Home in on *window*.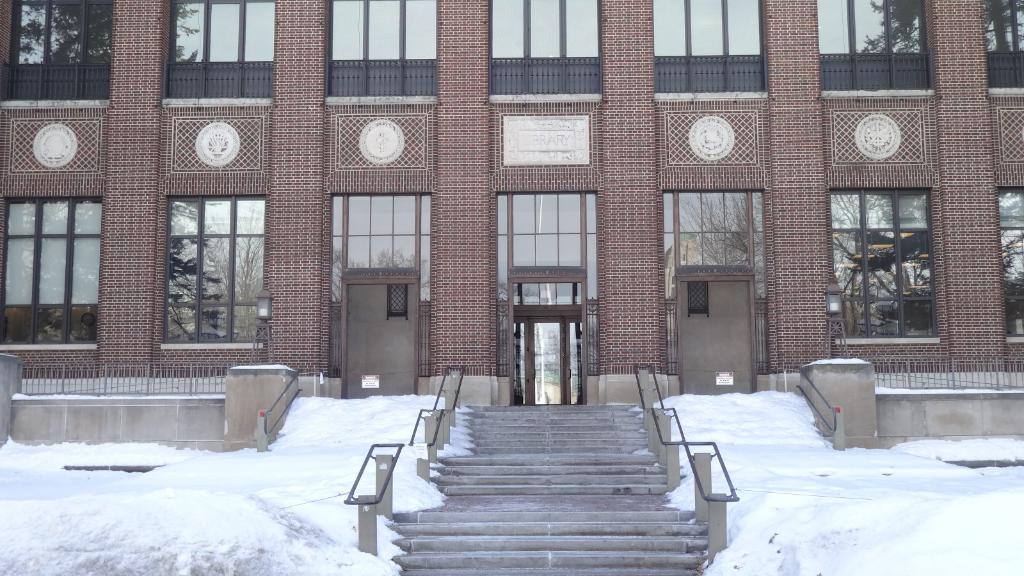
Homed in at 0, 3, 115, 101.
